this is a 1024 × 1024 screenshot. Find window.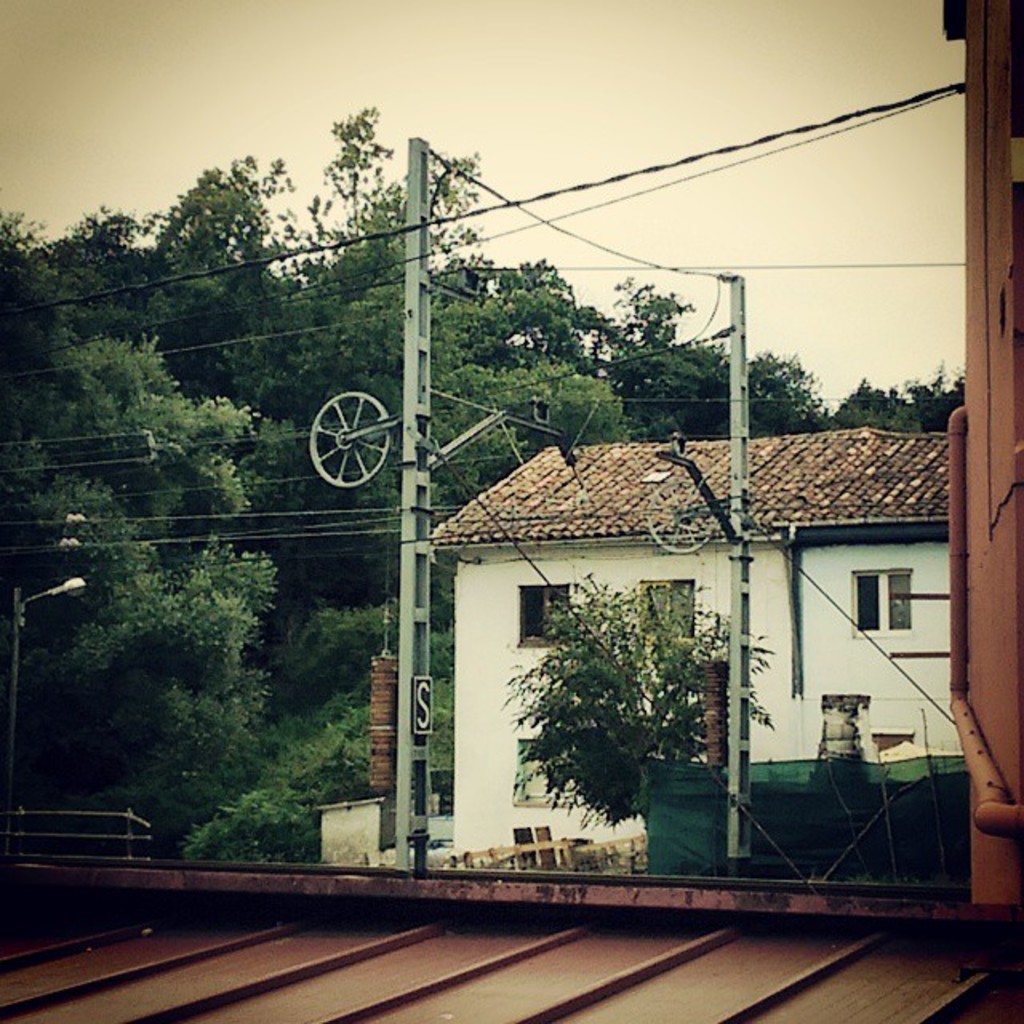
Bounding box: box=[848, 568, 914, 642].
